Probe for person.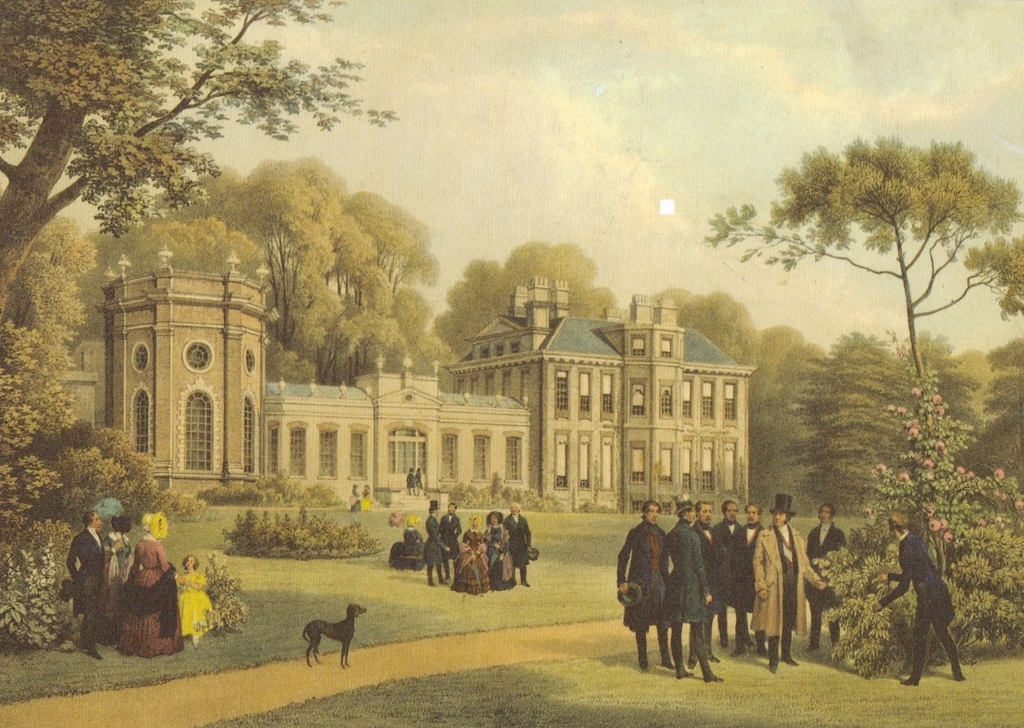
Probe result: detection(173, 554, 219, 642).
